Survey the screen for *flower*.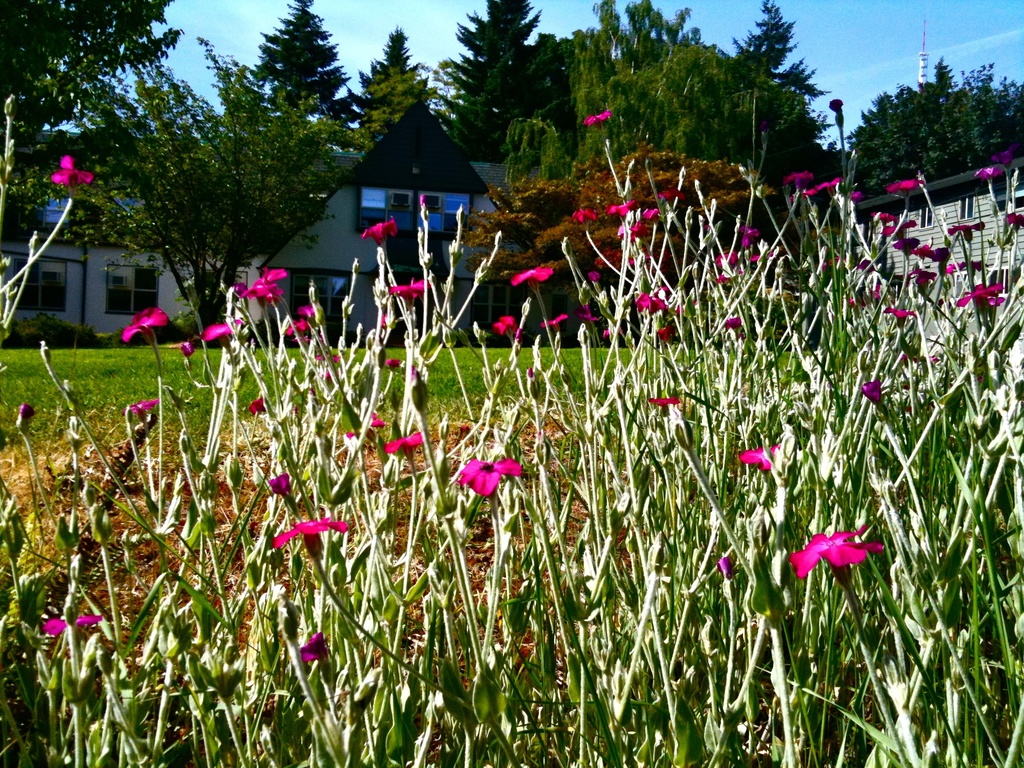
Survey found: 80,614,101,626.
